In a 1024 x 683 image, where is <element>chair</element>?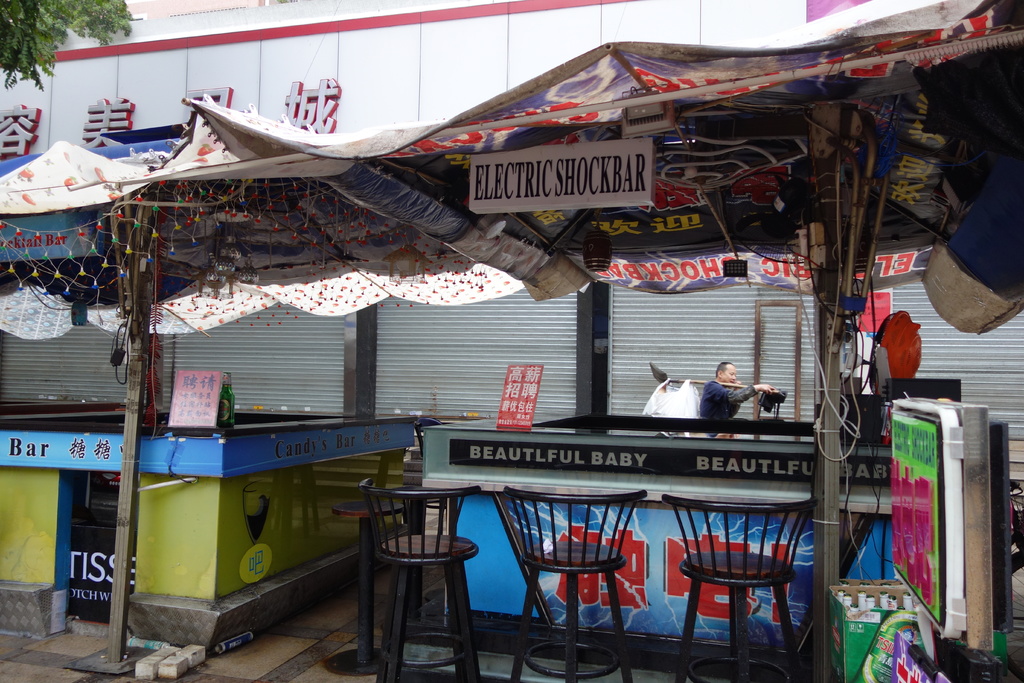
{"x1": 661, "y1": 497, "x2": 817, "y2": 682}.
